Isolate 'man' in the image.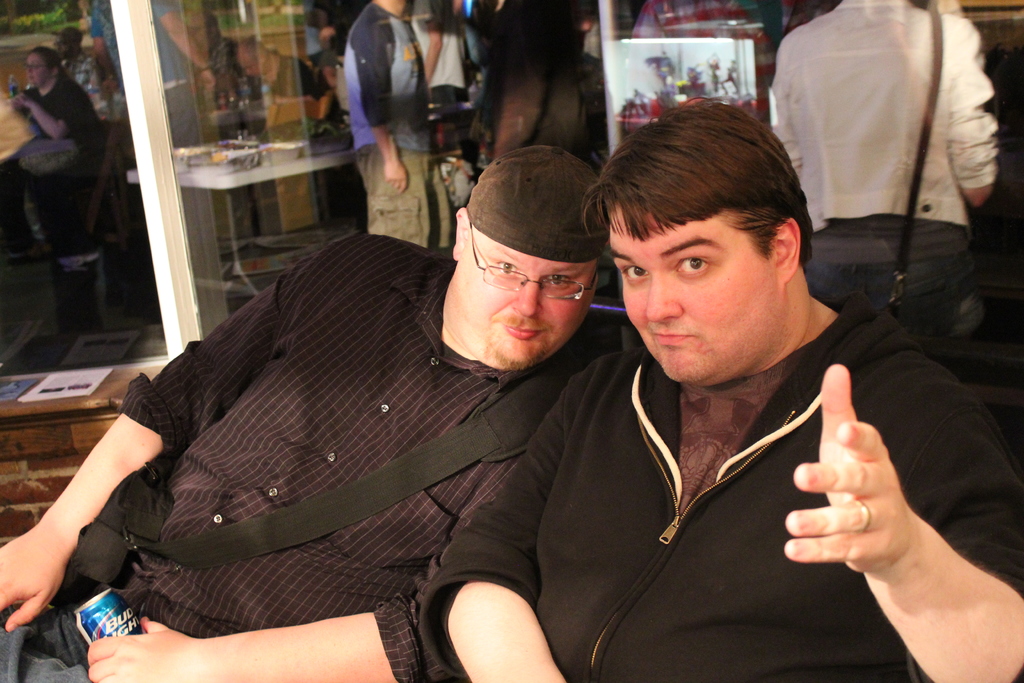
Isolated region: bbox=(478, 0, 591, 165).
